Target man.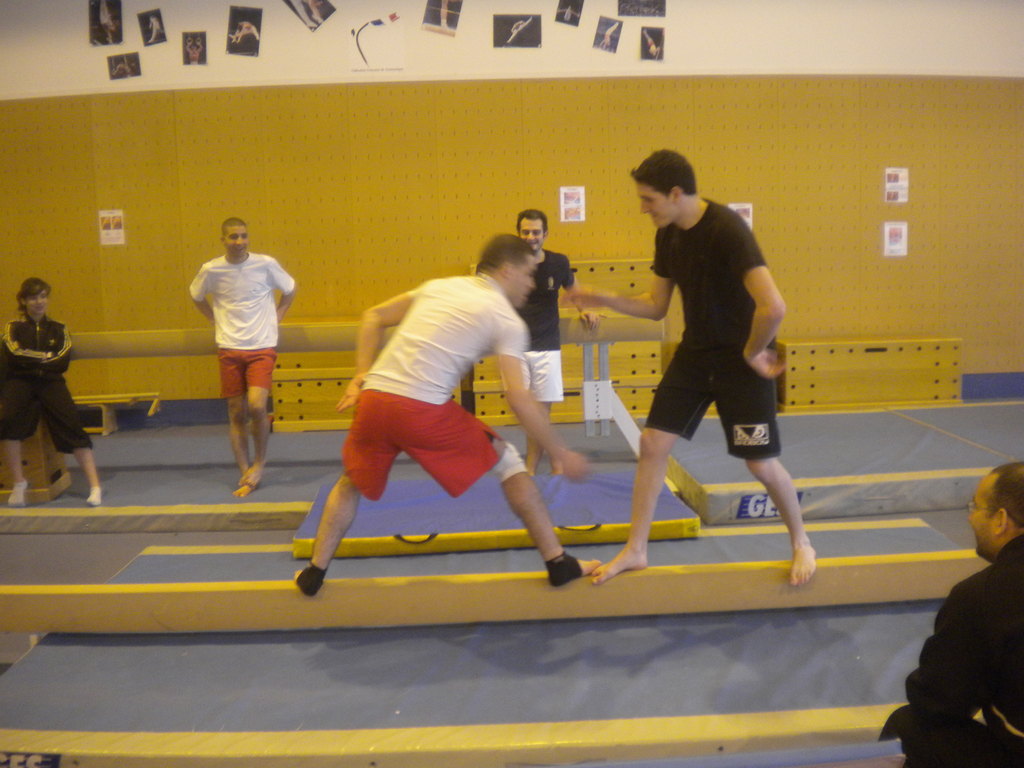
Target region: (292, 234, 607, 595).
